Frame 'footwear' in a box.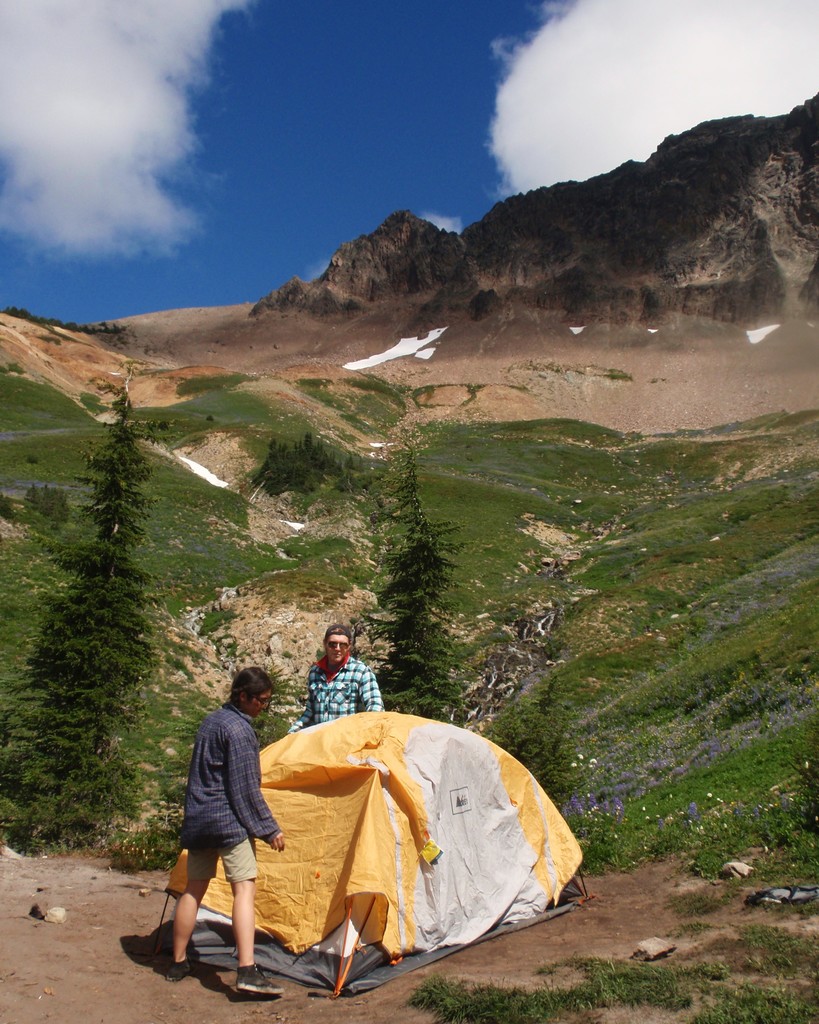
Rect(231, 959, 287, 997).
